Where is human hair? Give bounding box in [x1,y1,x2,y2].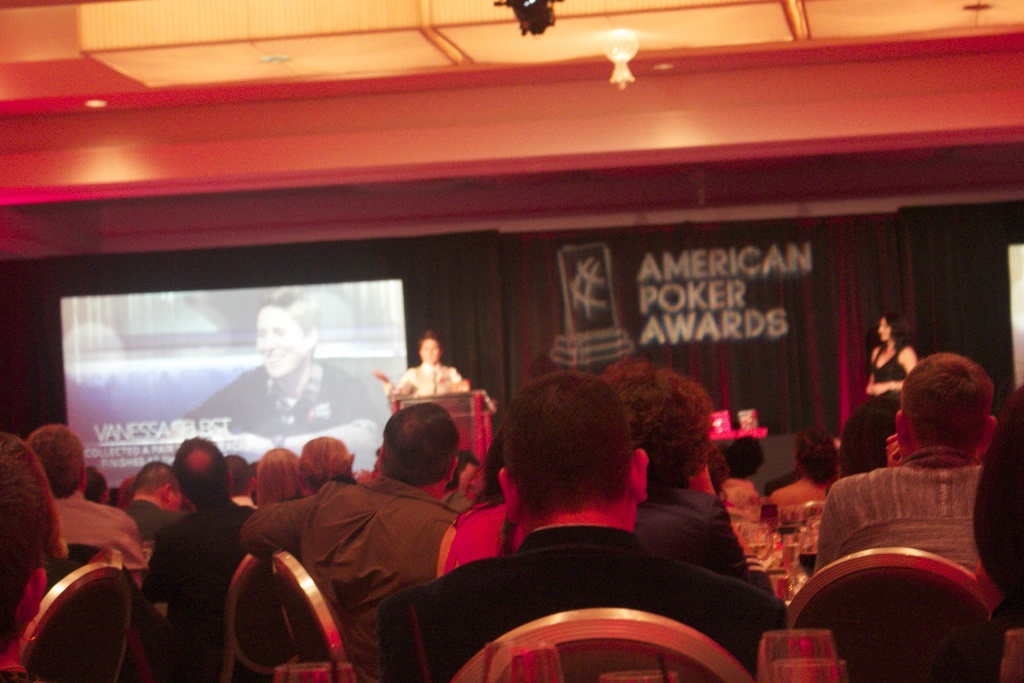
[381,403,461,472].
